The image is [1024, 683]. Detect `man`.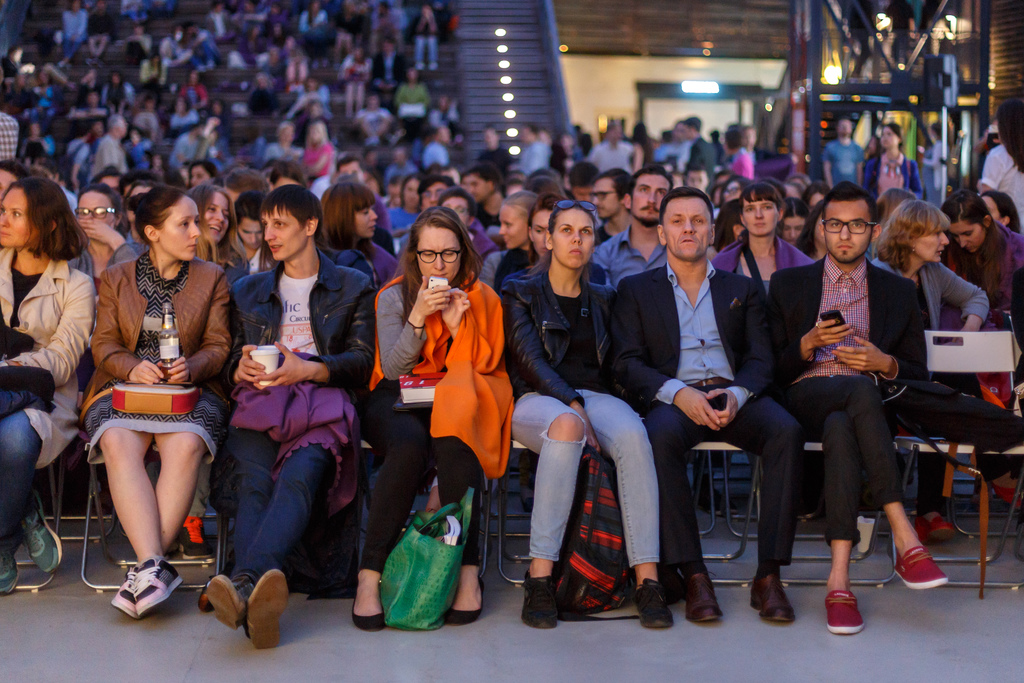
Detection: x1=170 y1=122 x2=209 y2=183.
